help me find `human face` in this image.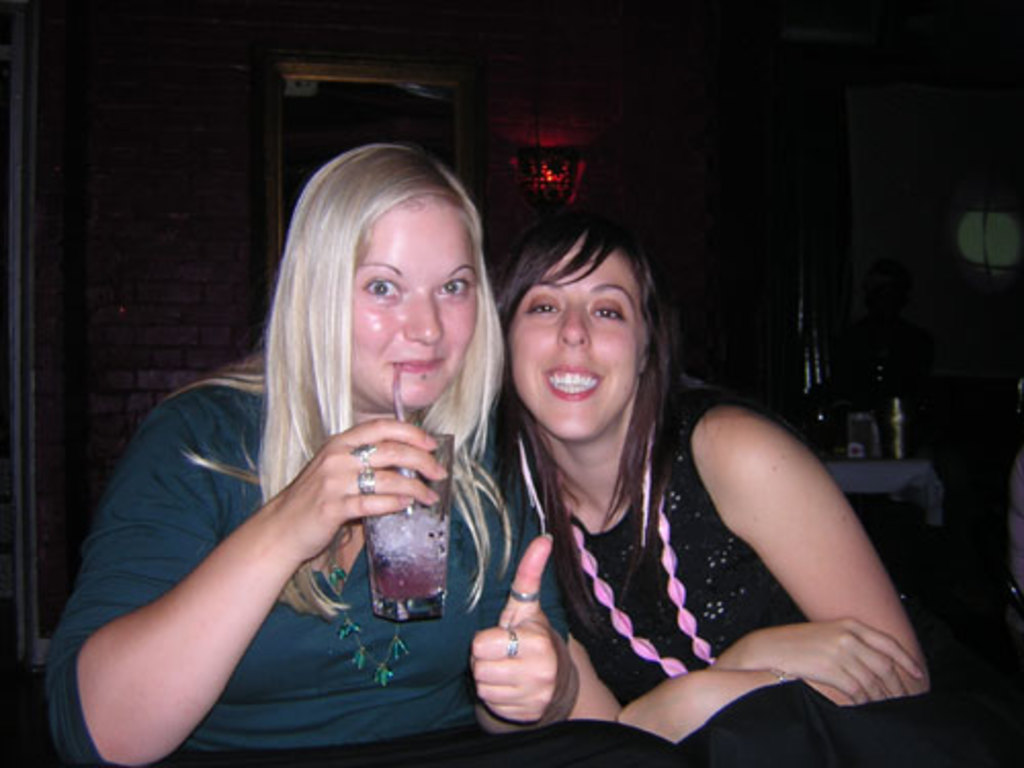
Found it: 508/231/645/442.
